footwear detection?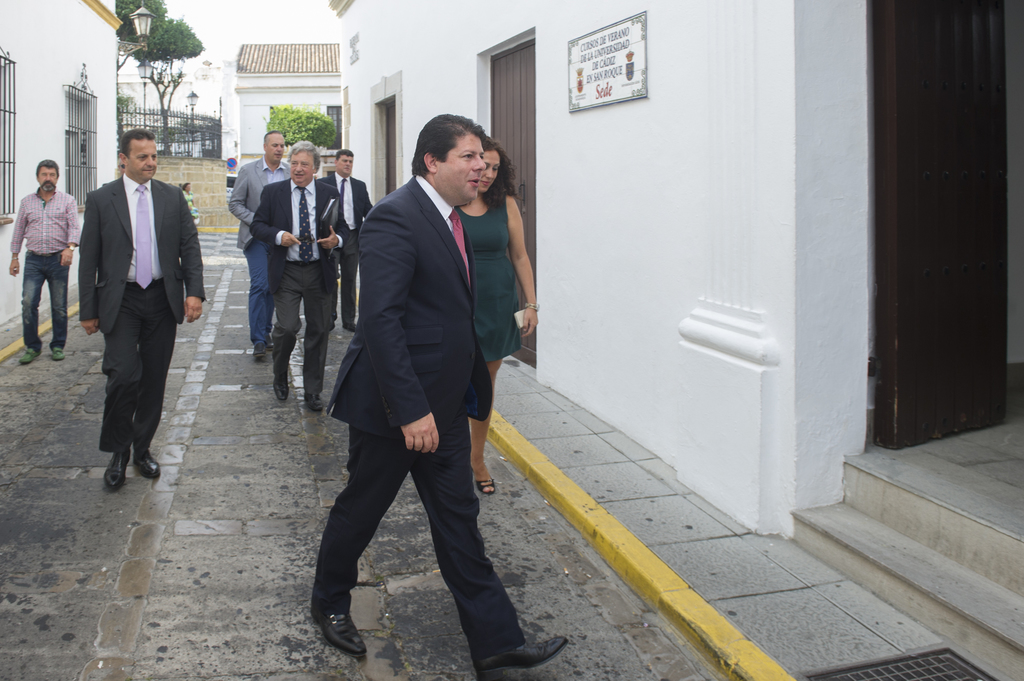
{"left": 18, "top": 343, "right": 40, "bottom": 363}
